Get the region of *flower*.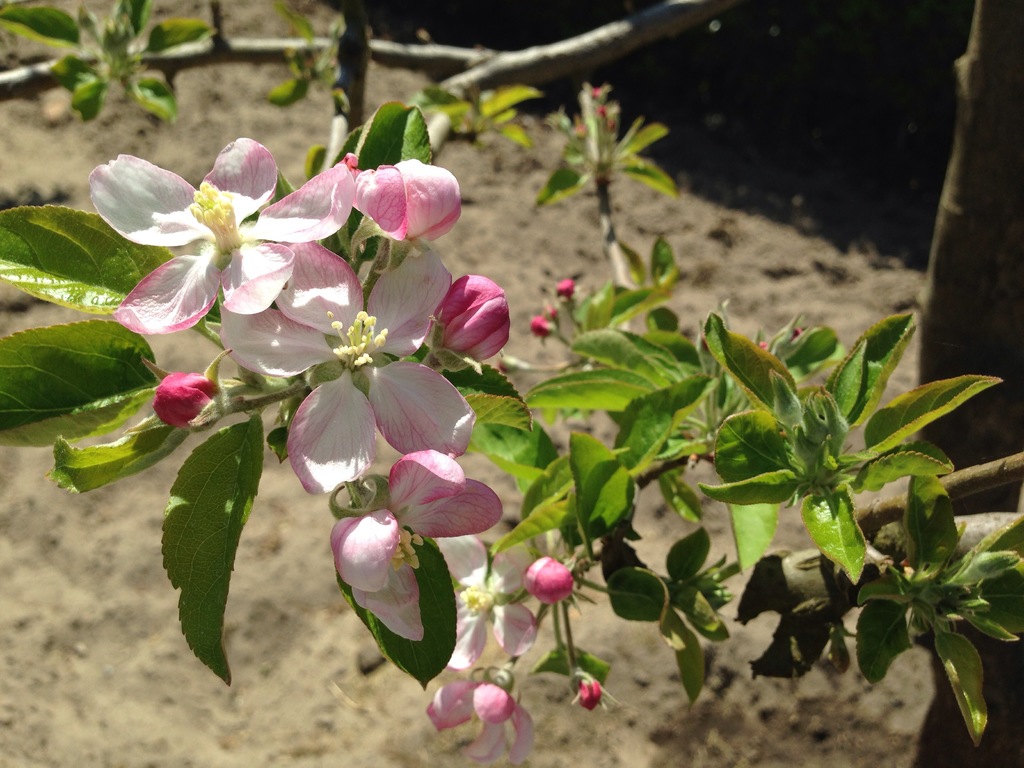
<box>94,120,337,337</box>.
